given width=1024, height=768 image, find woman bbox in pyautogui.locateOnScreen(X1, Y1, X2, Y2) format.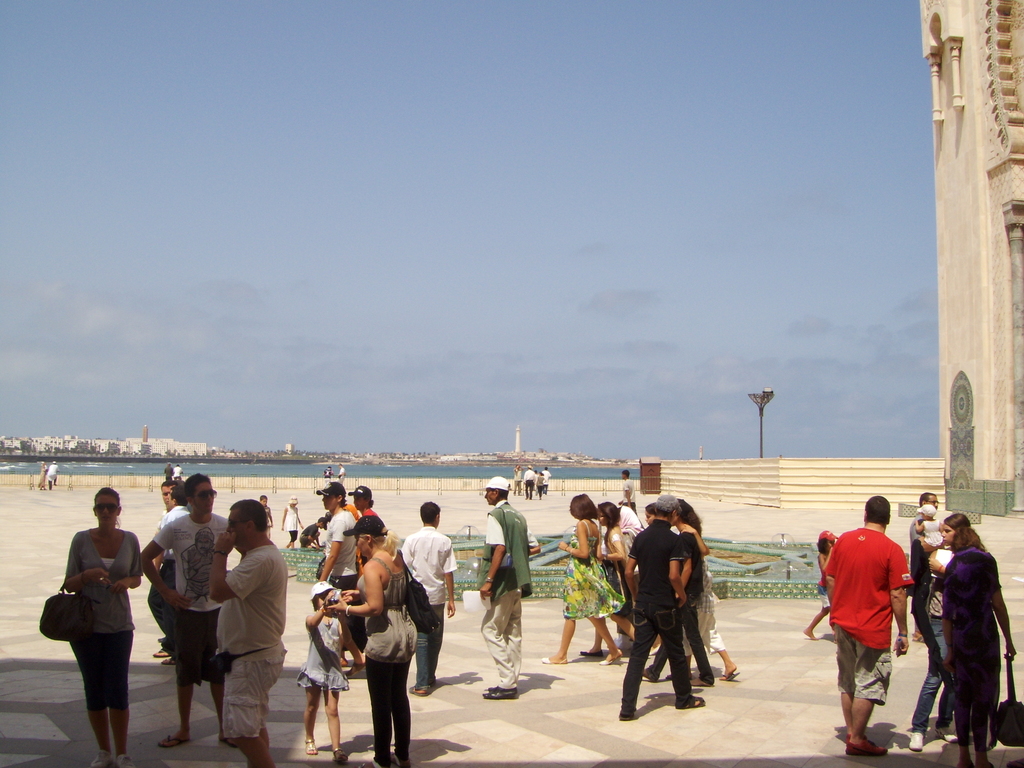
pyautogui.locateOnScreen(320, 514, 410, 767).
